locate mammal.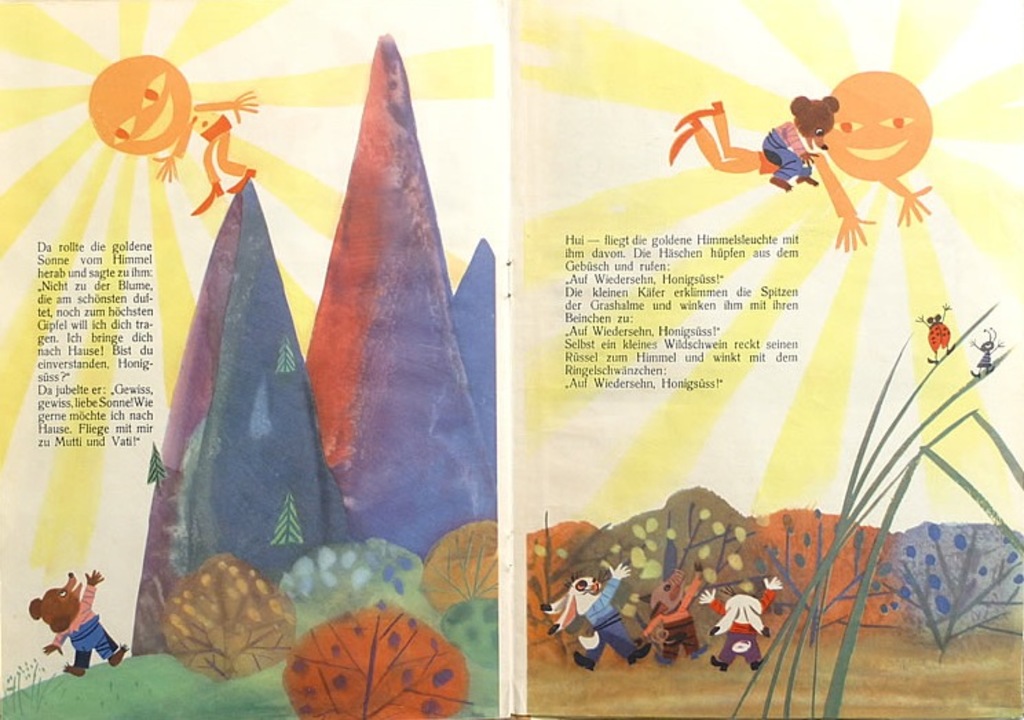
Bounding box: box=[761, 91, 844, 191].
